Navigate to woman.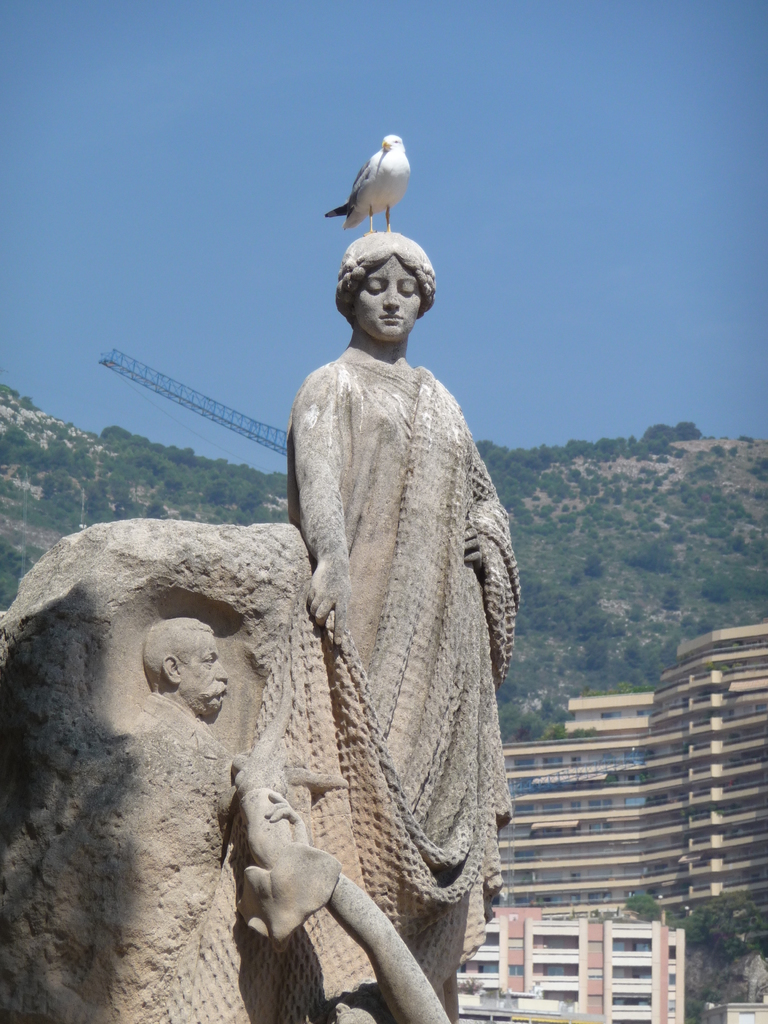
Navigation target: left=295, top=231, right=522, bottom=1023.
